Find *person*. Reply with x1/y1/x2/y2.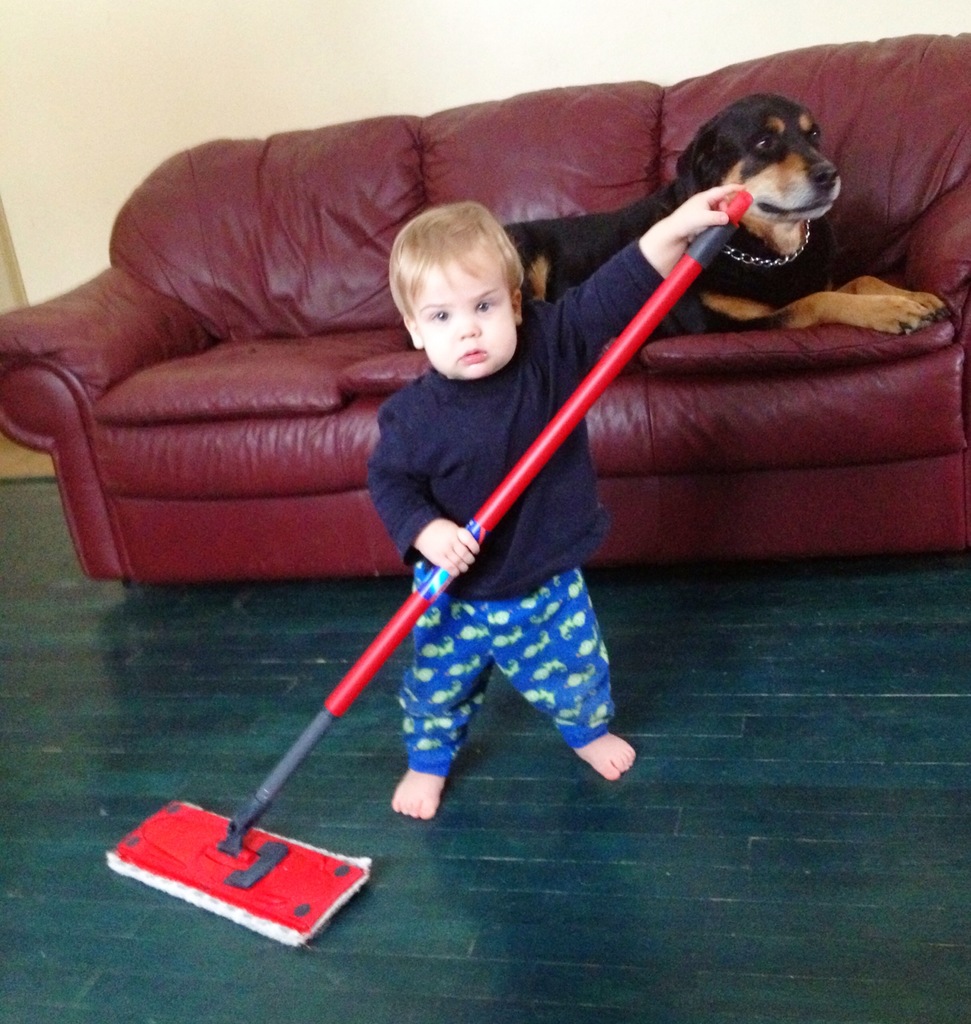
366/177/746/822.
